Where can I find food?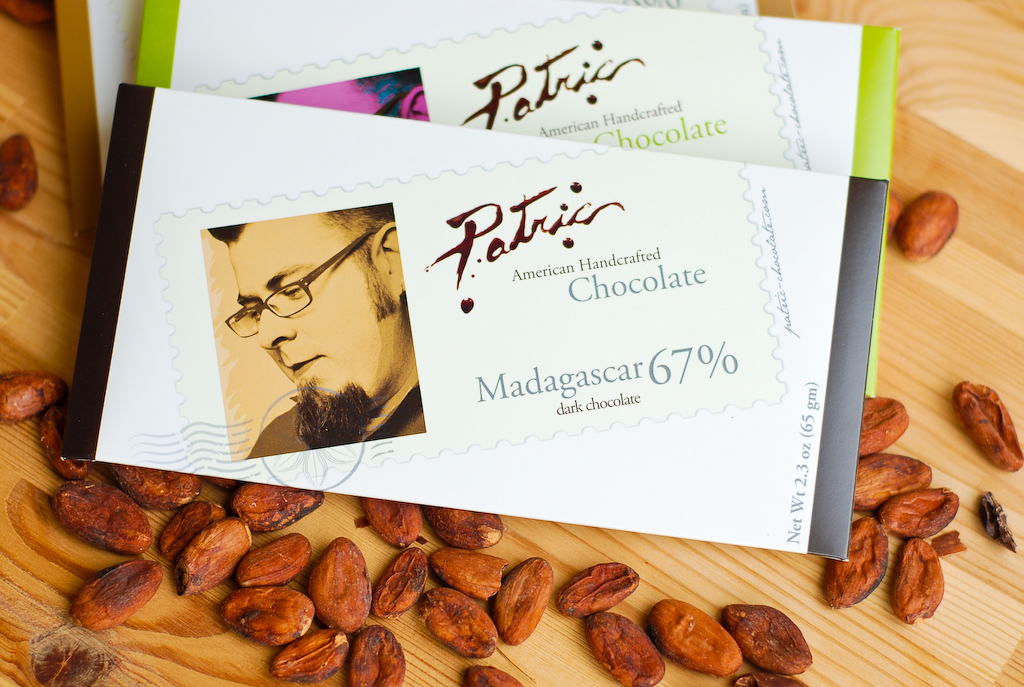
You can find it at box=[589, 613, 668, 686].
